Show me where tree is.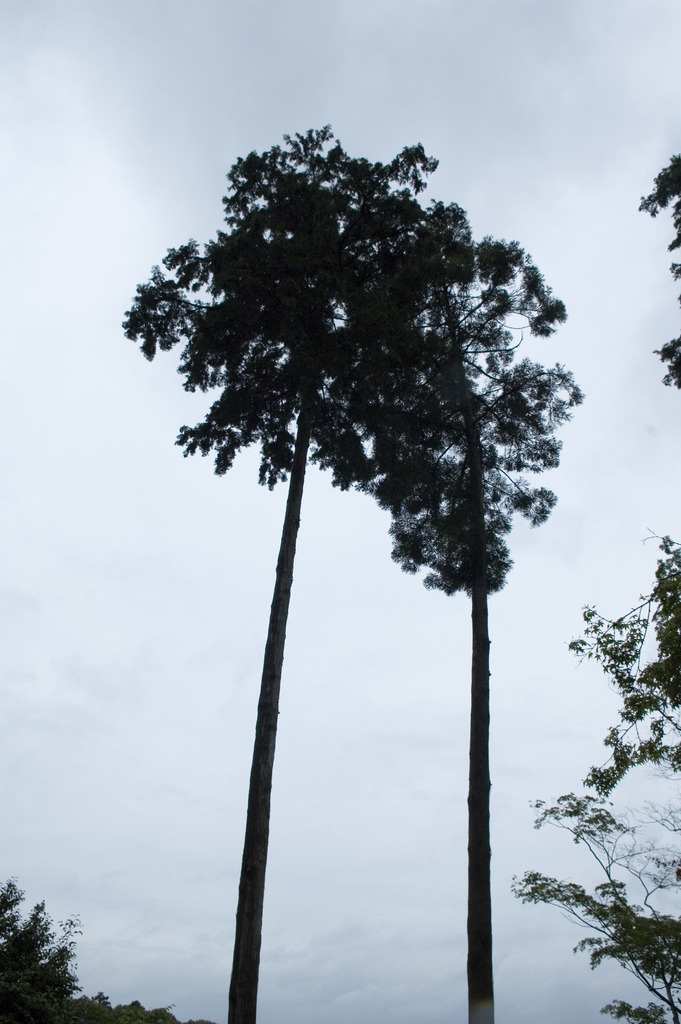
tree is at box=[0, 881, 218, 1023].
